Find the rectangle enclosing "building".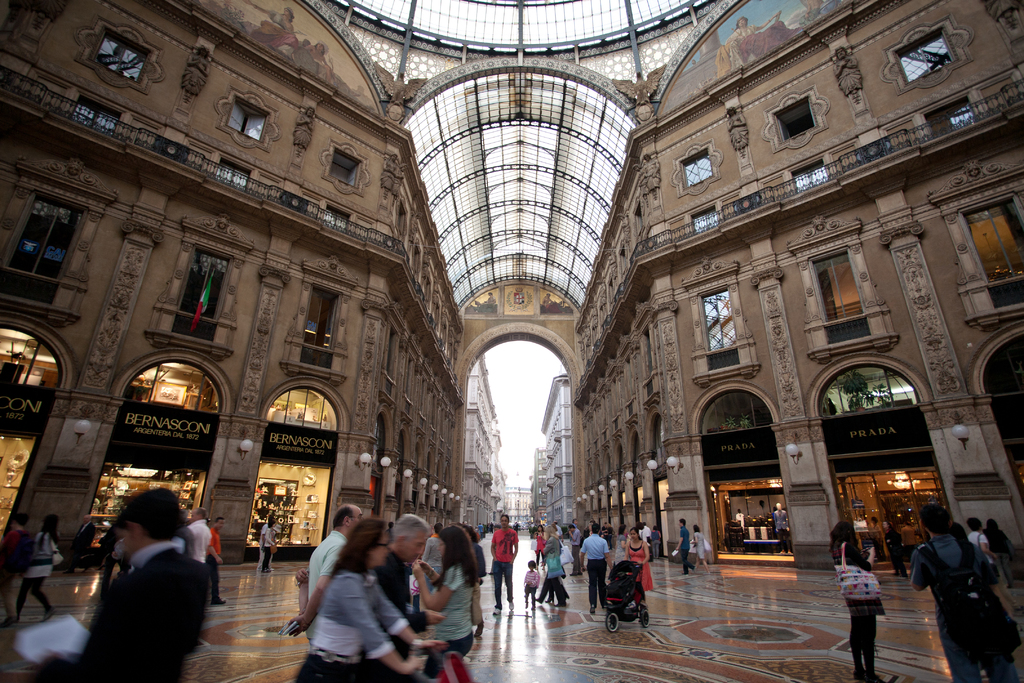
left=532, top=451, right=547, bottom=517.
